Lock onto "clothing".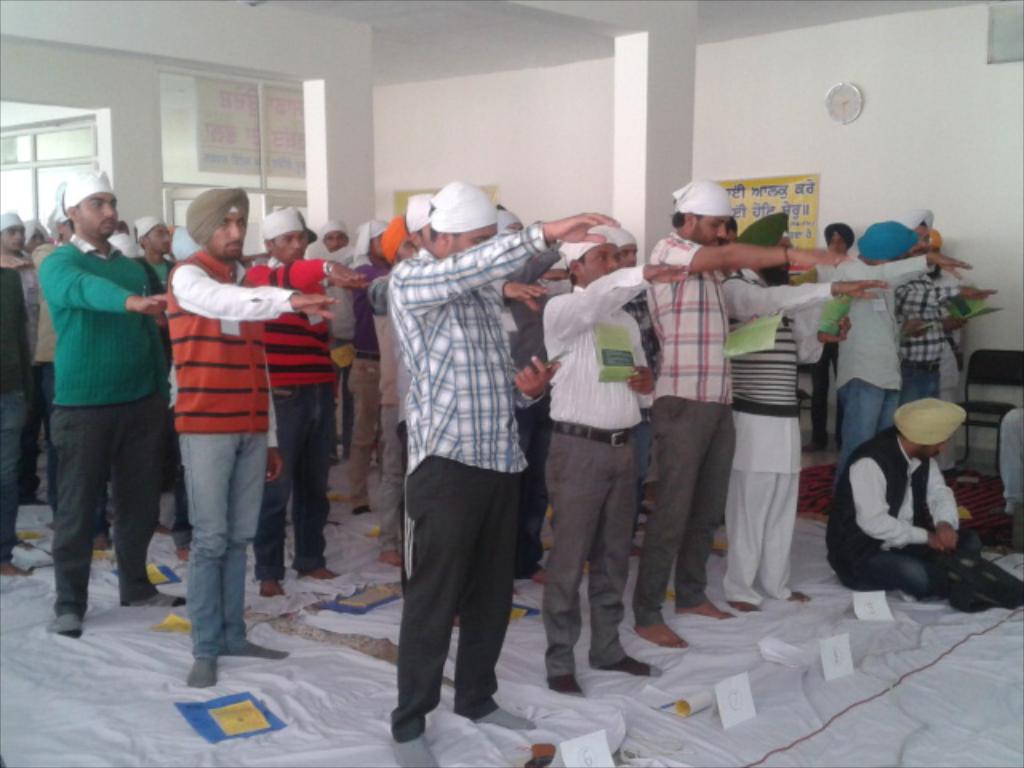
Locked: rect(0, 251, 38, 546).
